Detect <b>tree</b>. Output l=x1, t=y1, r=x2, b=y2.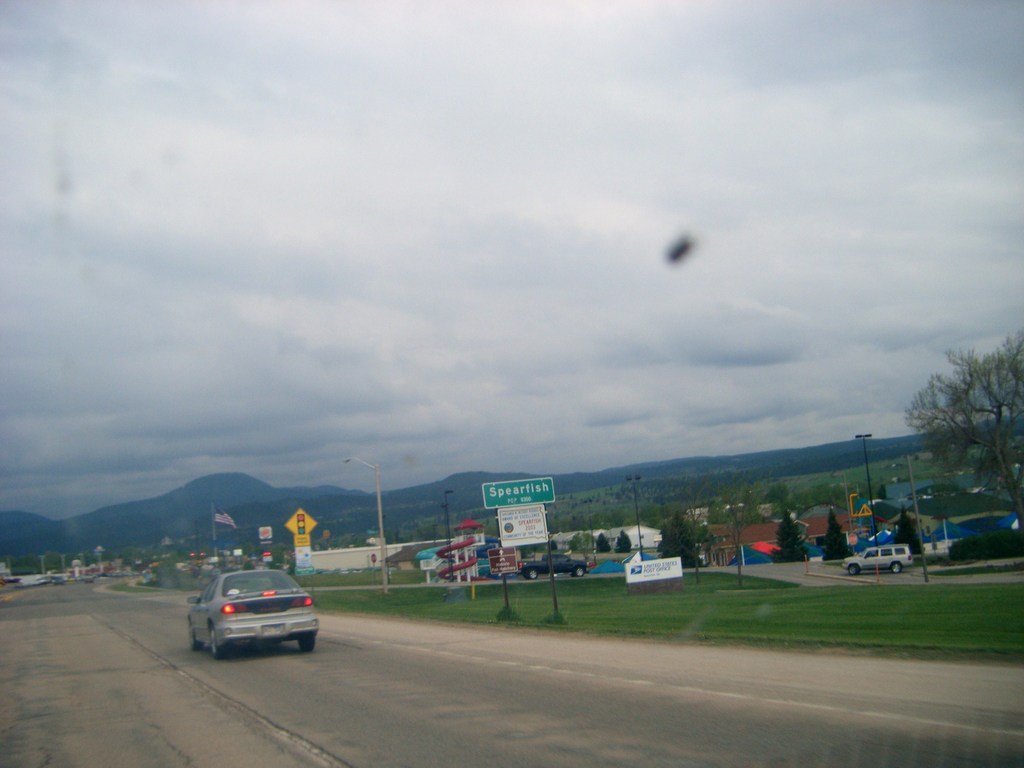
l=771, t=513, r=820, b=561.
